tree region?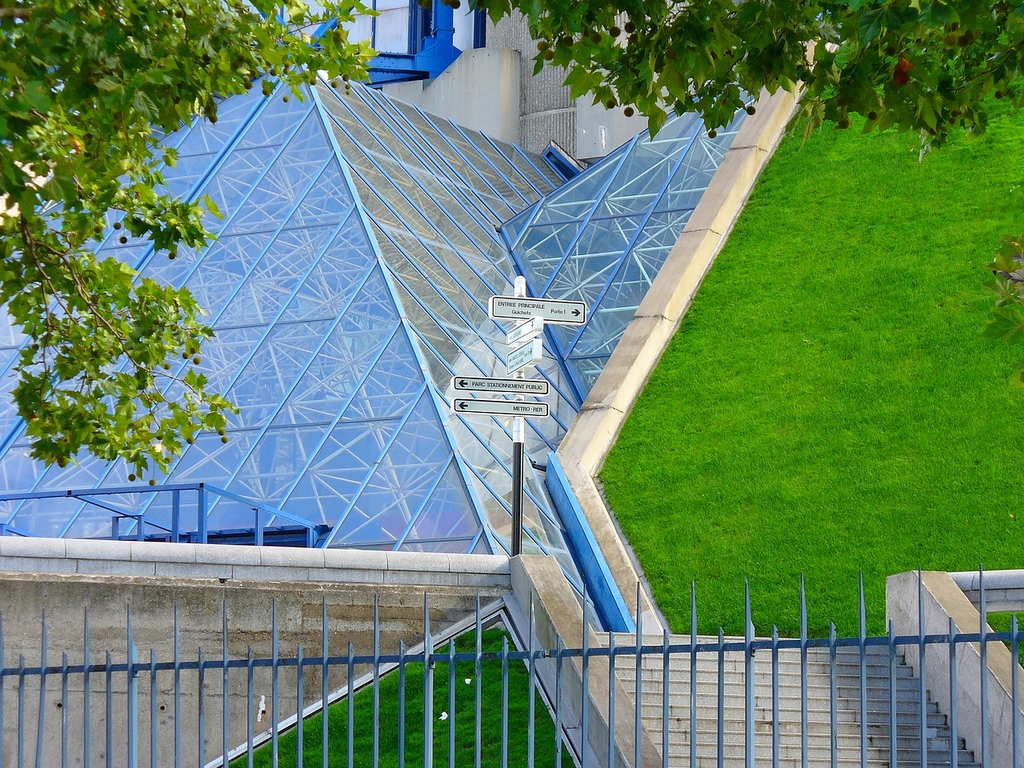
locate(424, 0, 1023, 174)
